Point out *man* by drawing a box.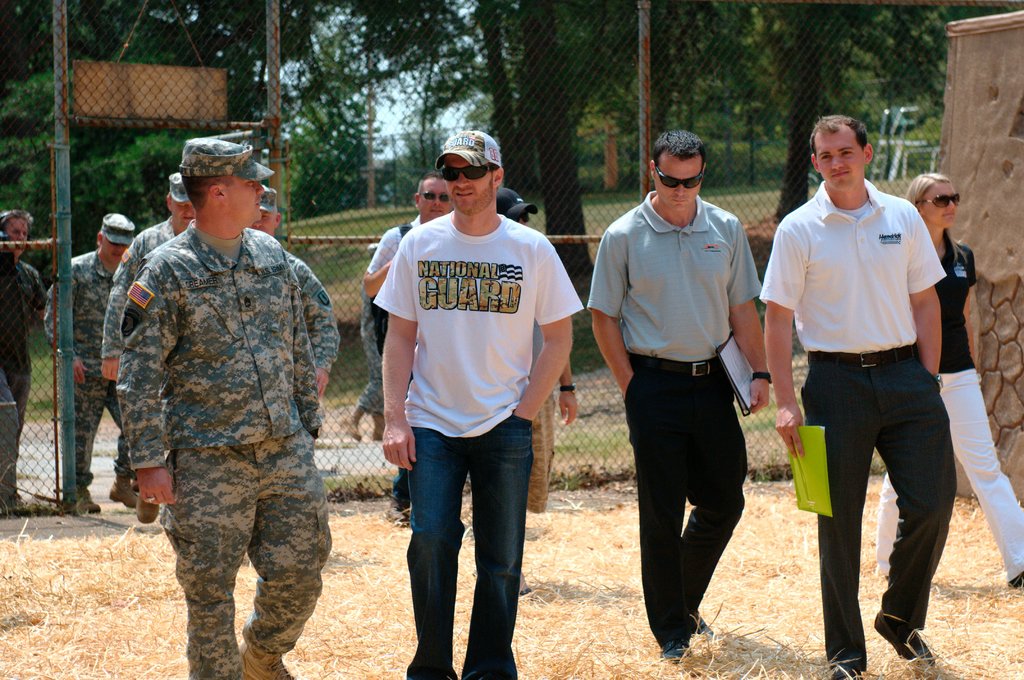
x1=0 y1=209 x2=47 y2=517.
